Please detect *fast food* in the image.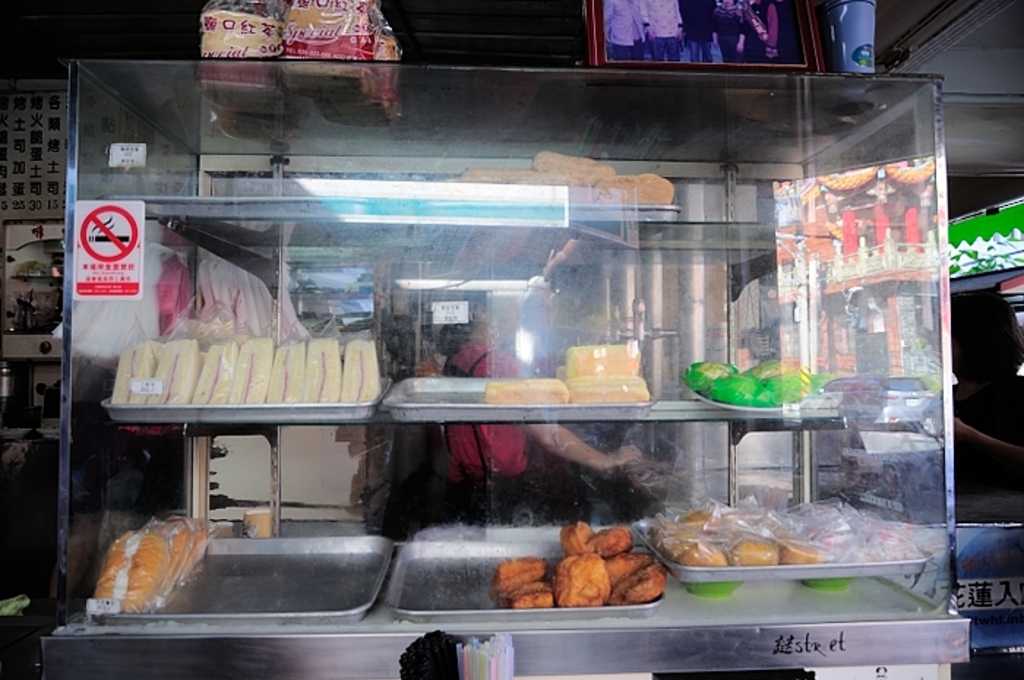
x1=465, y1=174, x2=598, y2=219.
